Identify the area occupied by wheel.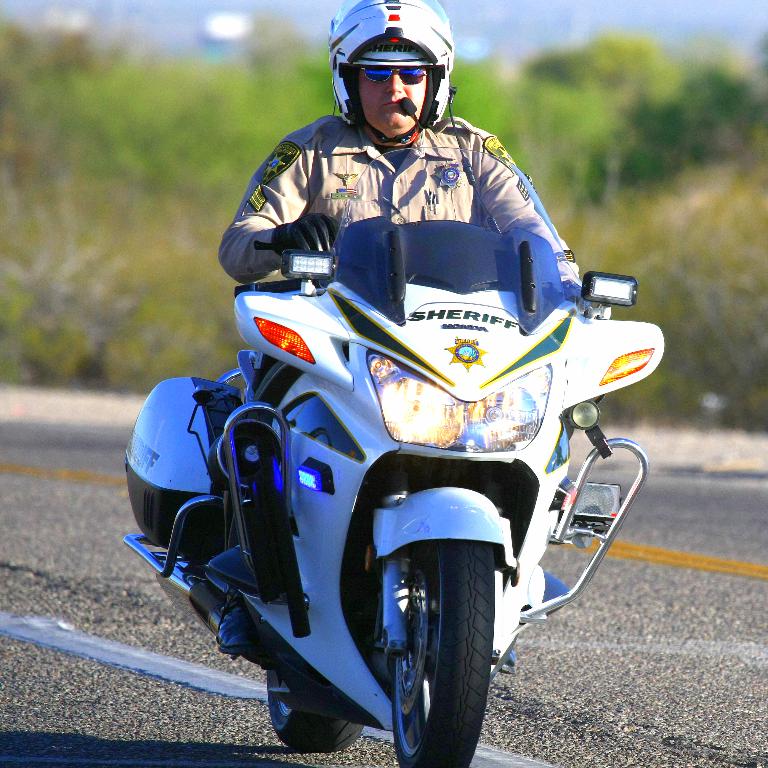
Area: locate(263, 662, 368, 761).
